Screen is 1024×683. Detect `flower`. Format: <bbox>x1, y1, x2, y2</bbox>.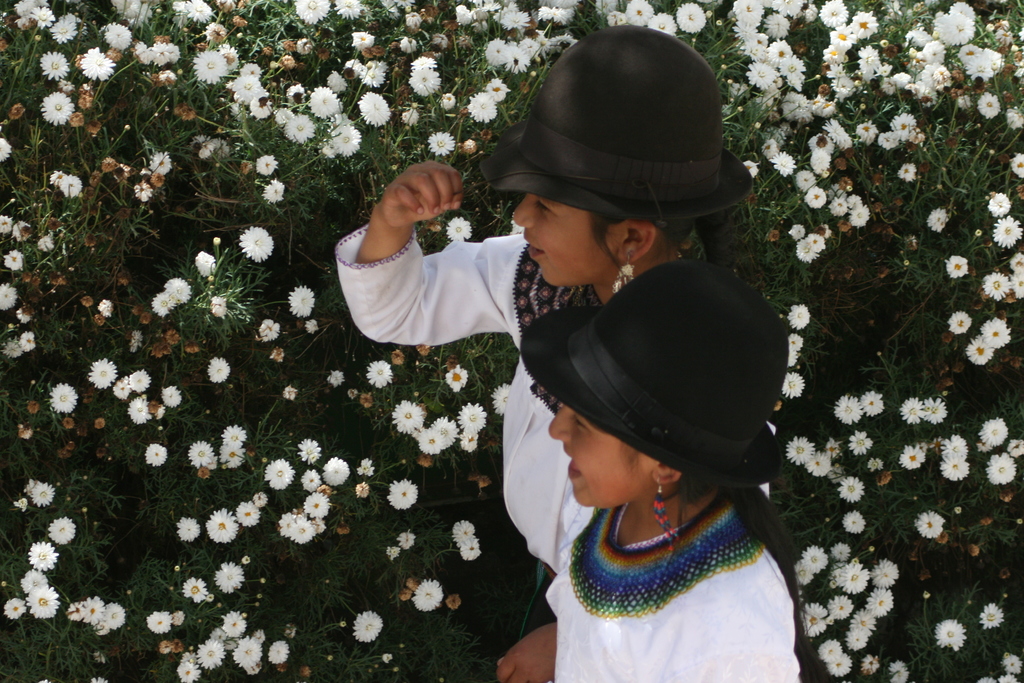
<bbox>959, 336, 989, 364</bbox>.
